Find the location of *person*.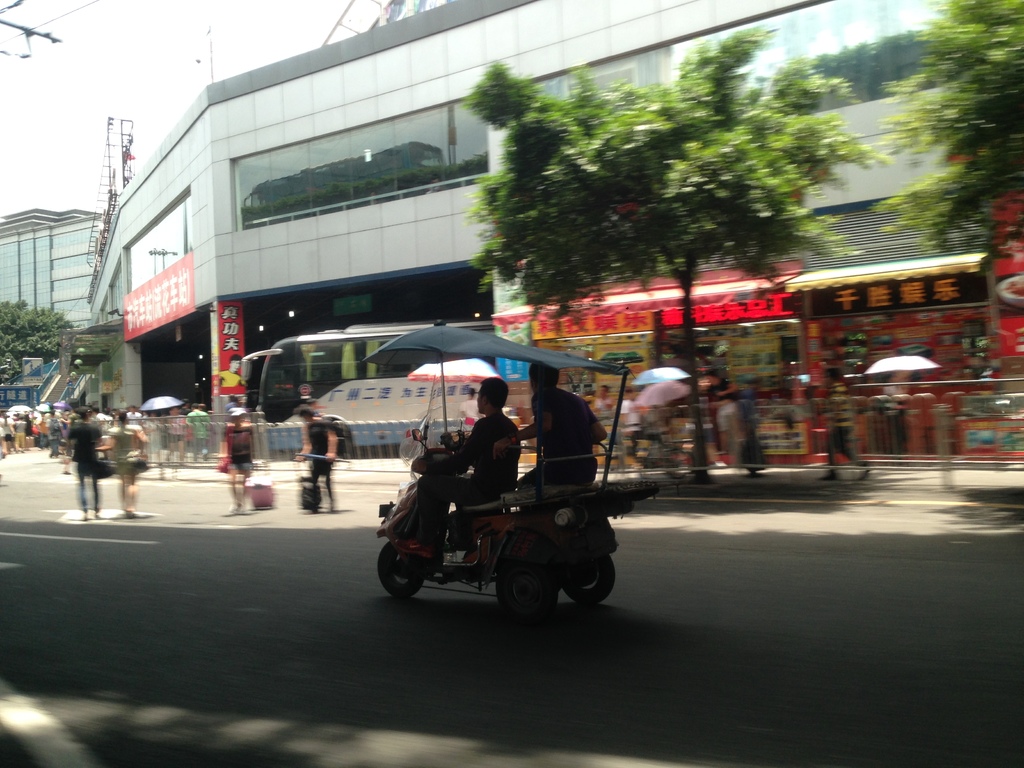
Location: locate(58, 405, 104, 522).
